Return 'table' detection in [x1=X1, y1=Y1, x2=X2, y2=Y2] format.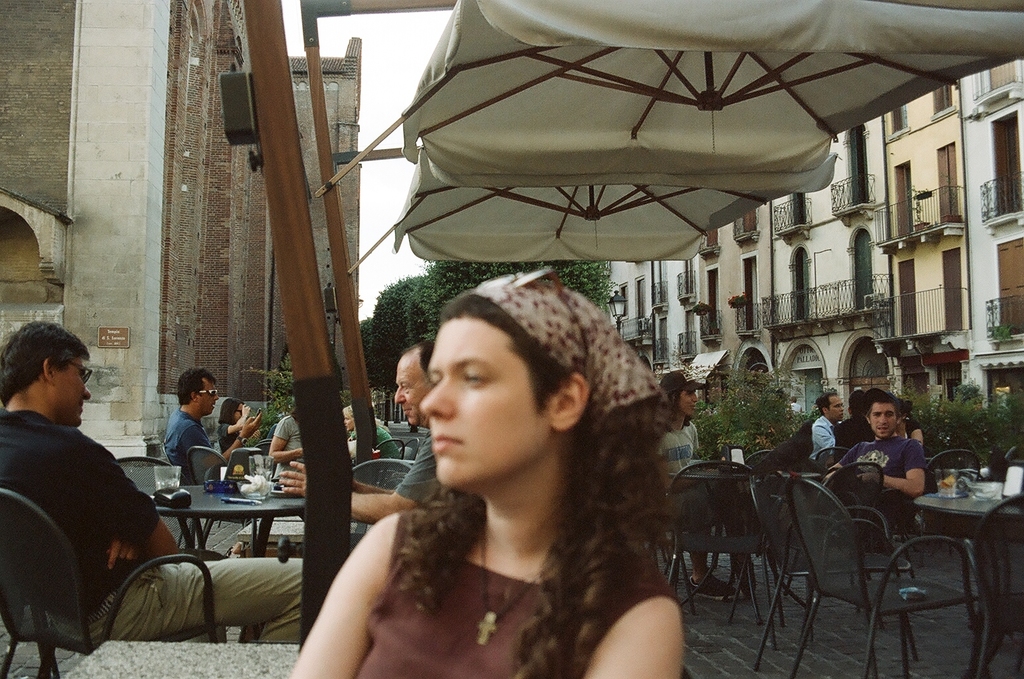
[x1=121, y1=473, x2=317, y2=593].
